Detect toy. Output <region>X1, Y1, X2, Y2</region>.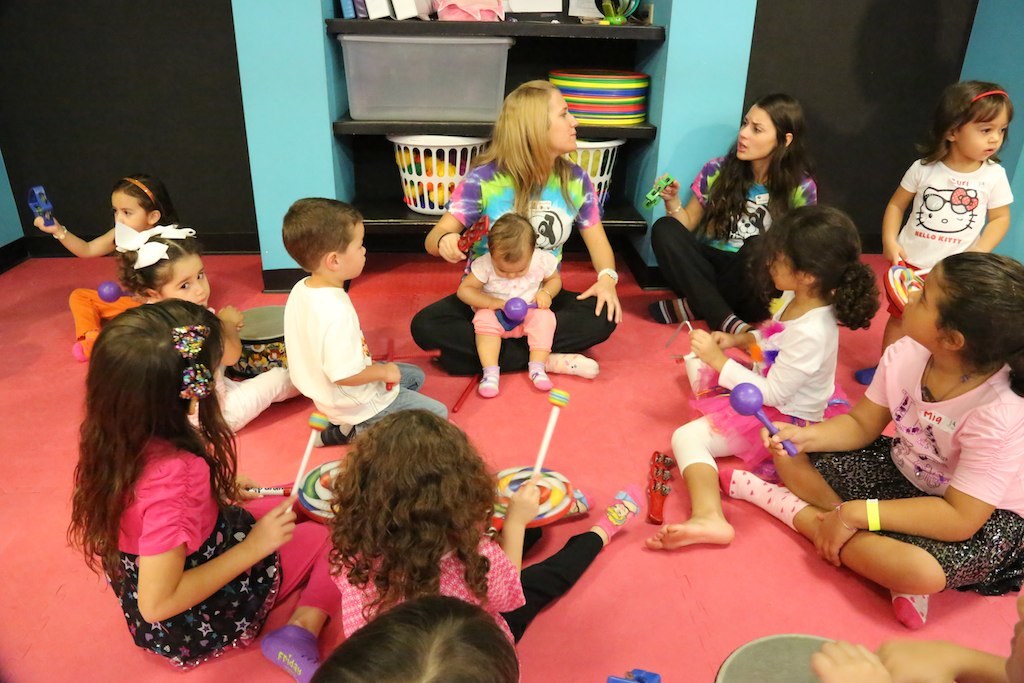
<region>885, 255, 928, 312</region>.
